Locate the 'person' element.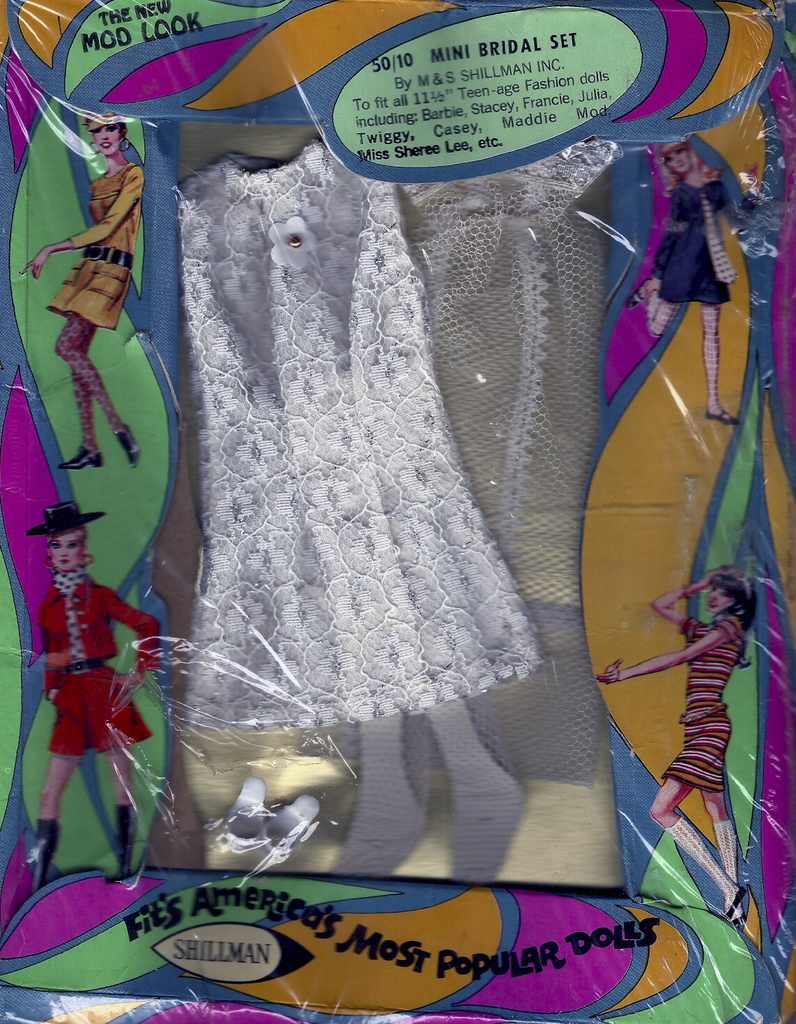
Element bbox: box=[34, 88, 139, 494].
